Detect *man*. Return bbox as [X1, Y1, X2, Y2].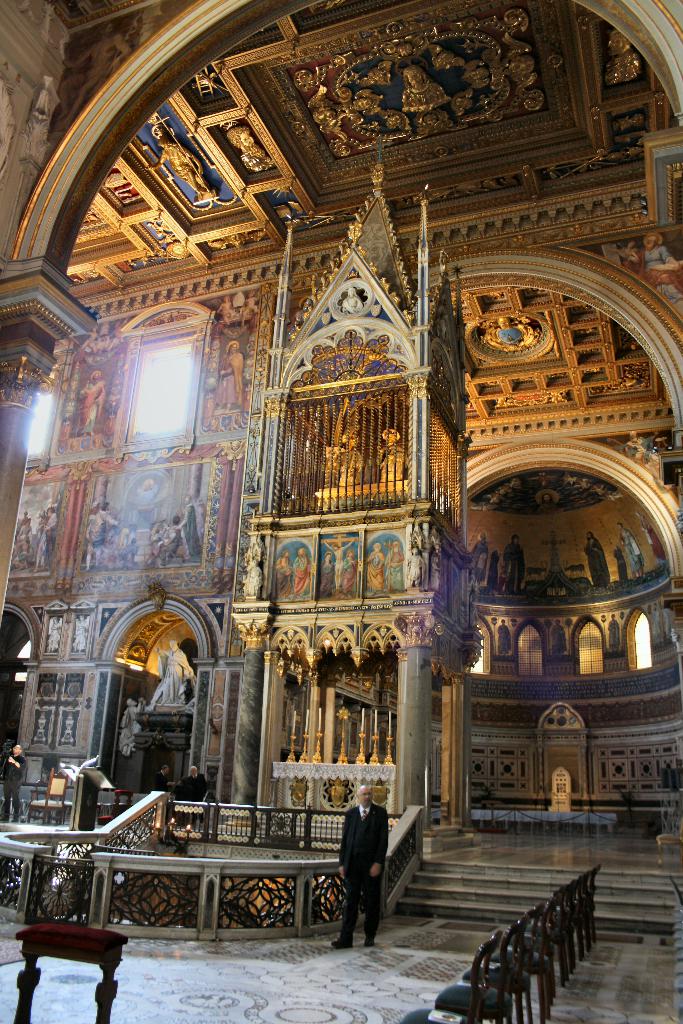
[38, 505, 60, 565].
